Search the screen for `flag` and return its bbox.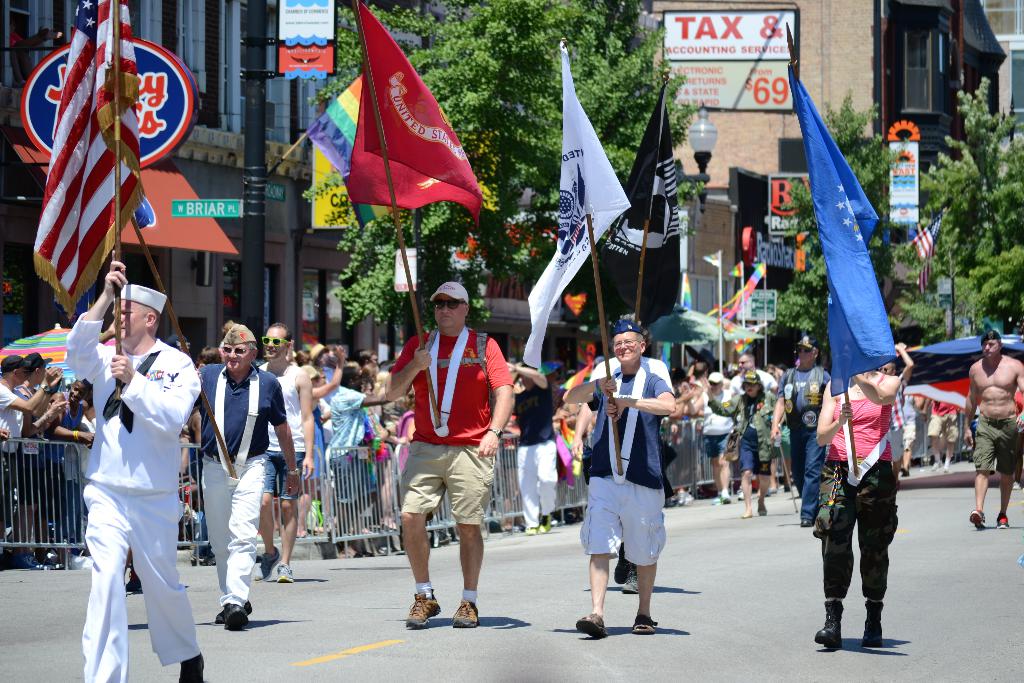
Found: locate(310, 75, 372, 165).
